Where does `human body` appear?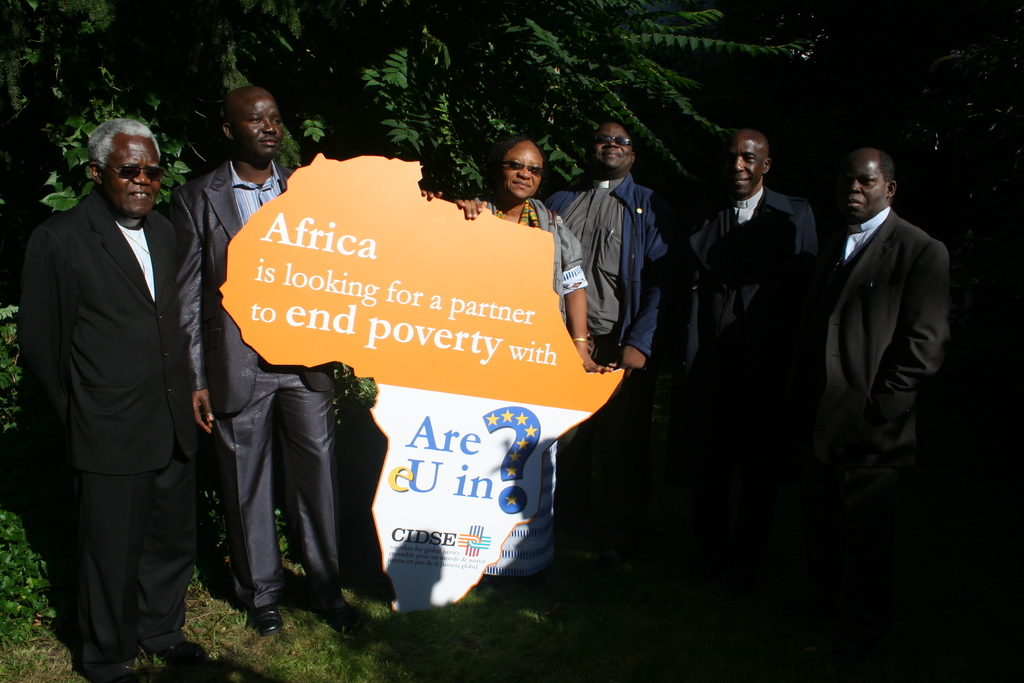
Appears at 461/195/605/372.
